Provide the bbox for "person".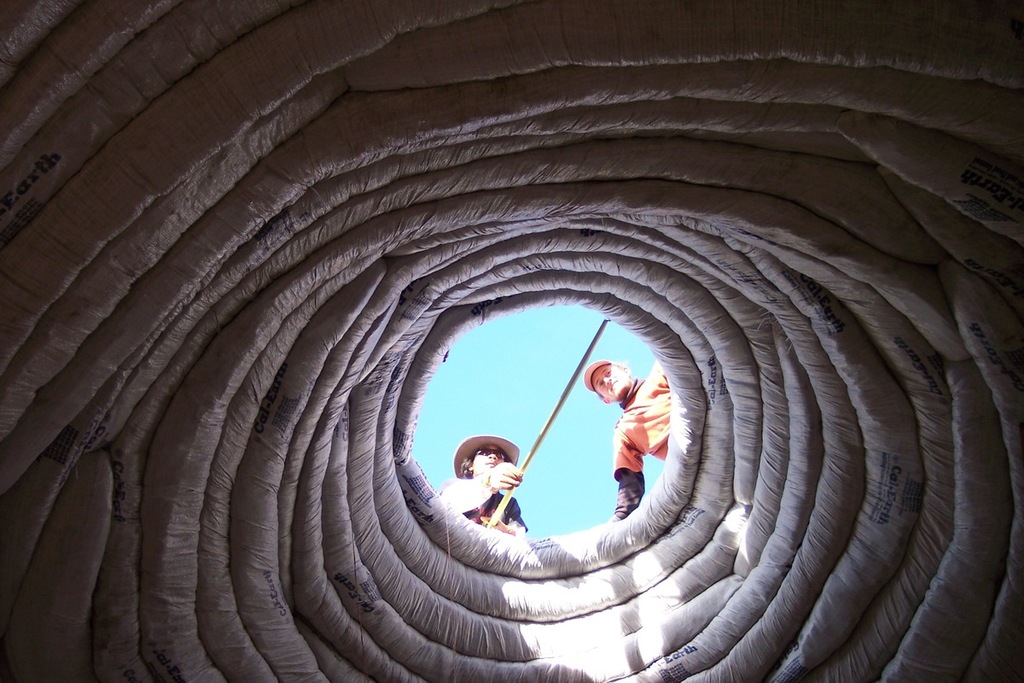
crop(444, 433, 531, 534).
